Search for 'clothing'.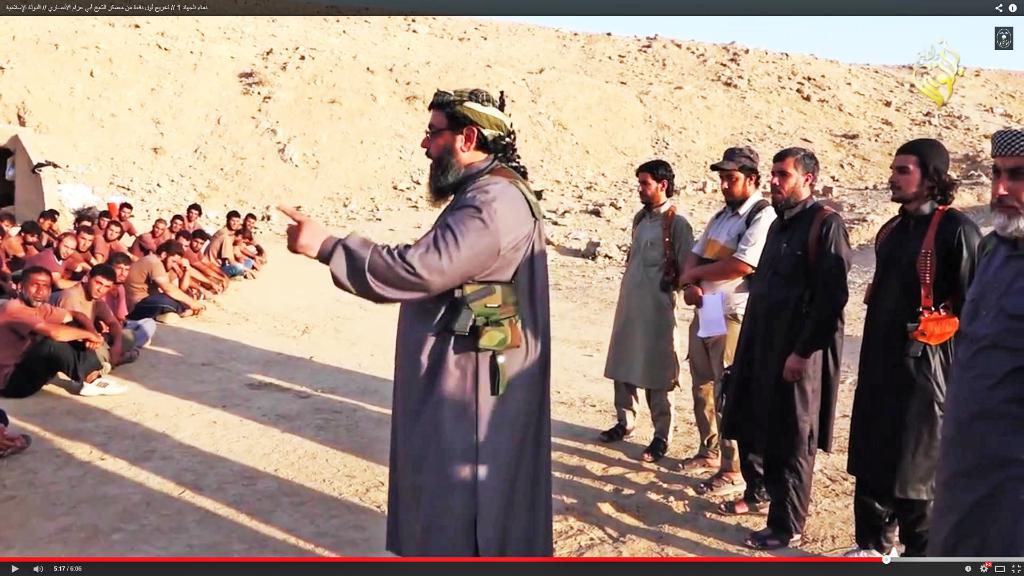
Found at [689, 189, 758, 467].
